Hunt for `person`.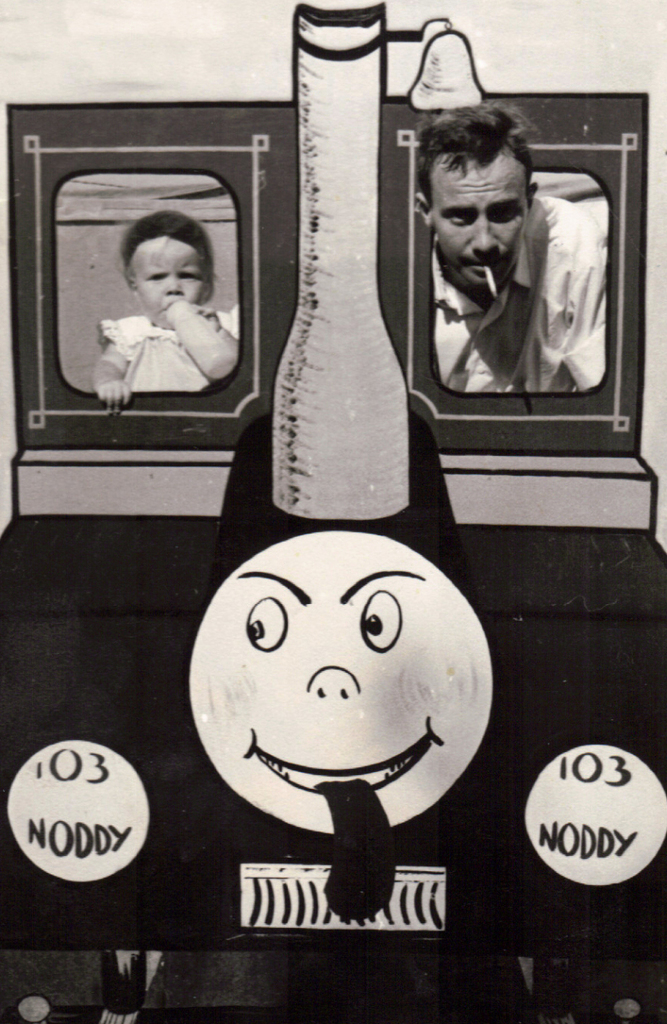
Hunted down at x1=405, y1=113, x2=616, y2=387.
